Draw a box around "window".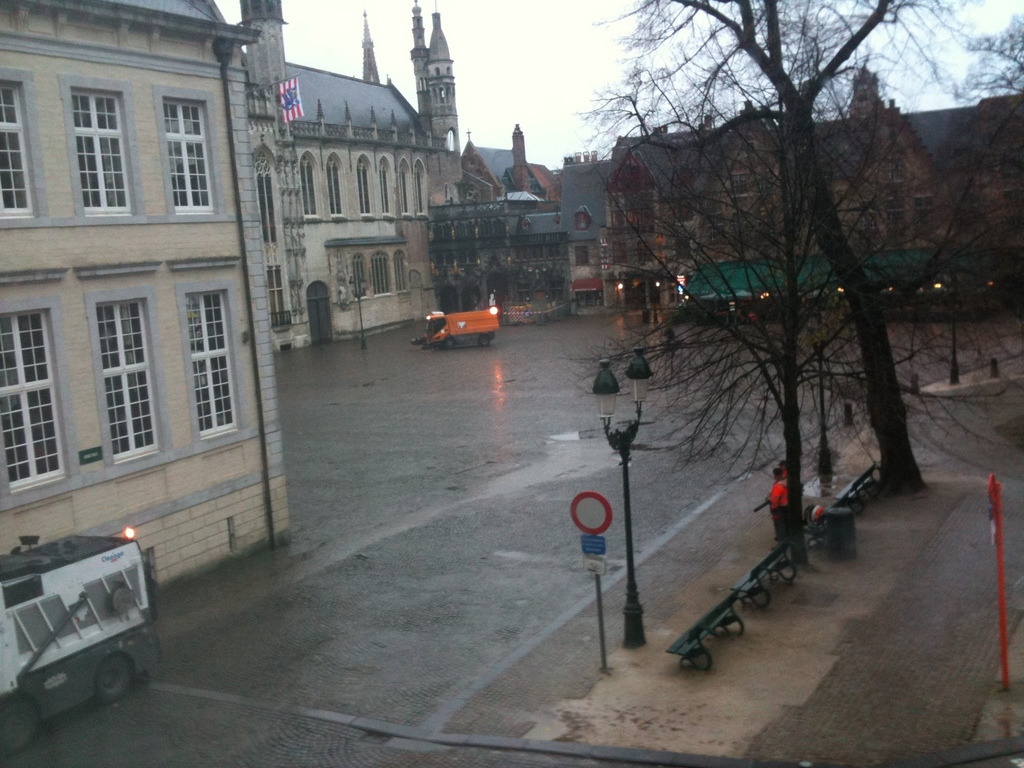
BBox(574, 246, 591, 266).
